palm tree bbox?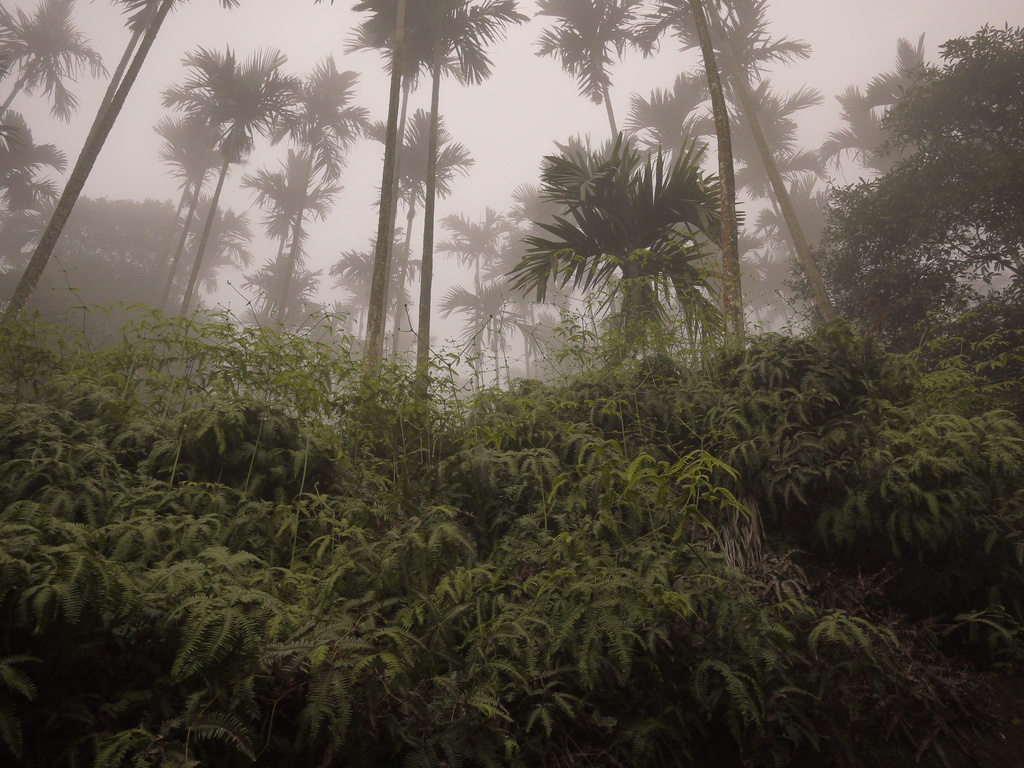
Rect(0, 12, 79, 136)
